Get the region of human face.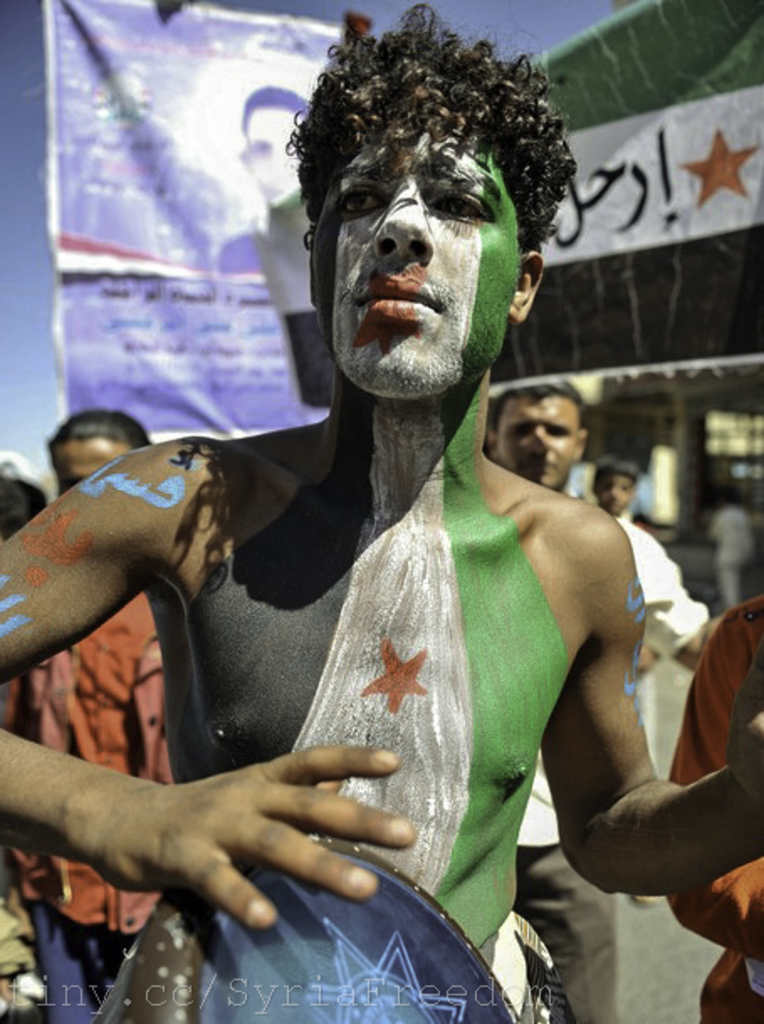
[left=57, top=440, right=116, bottom=494].
